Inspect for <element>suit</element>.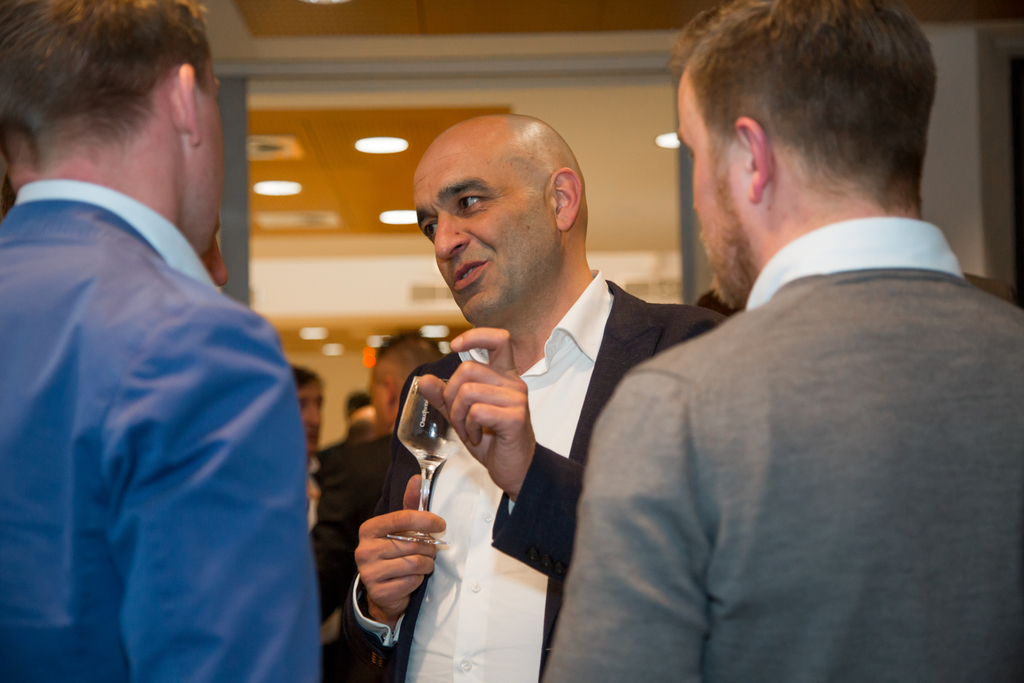
Inspection: l=309, t=430, r=399, b=622.
